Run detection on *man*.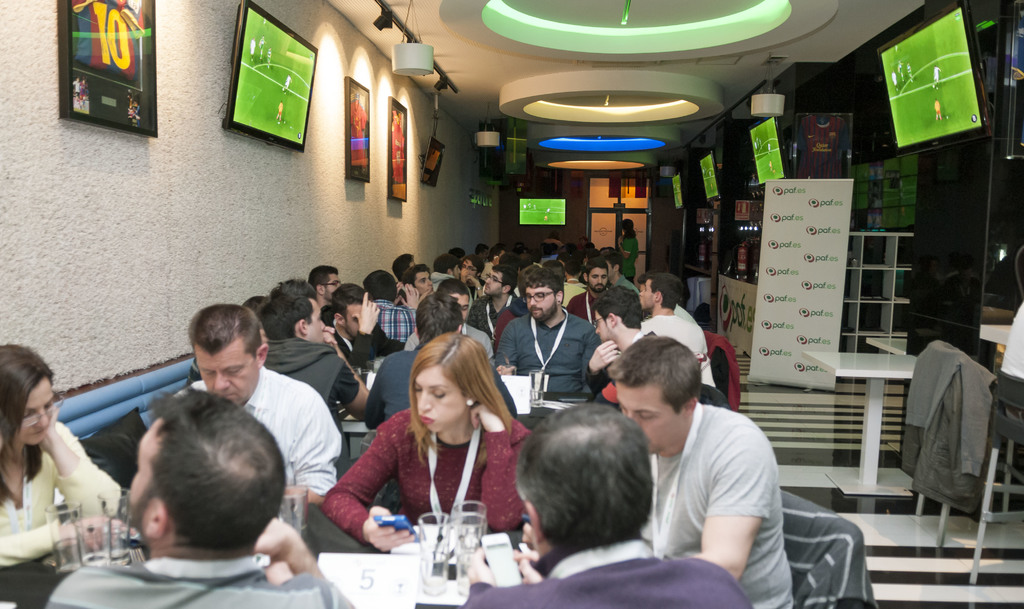
Result: detection(602, 254, 637, 288).
